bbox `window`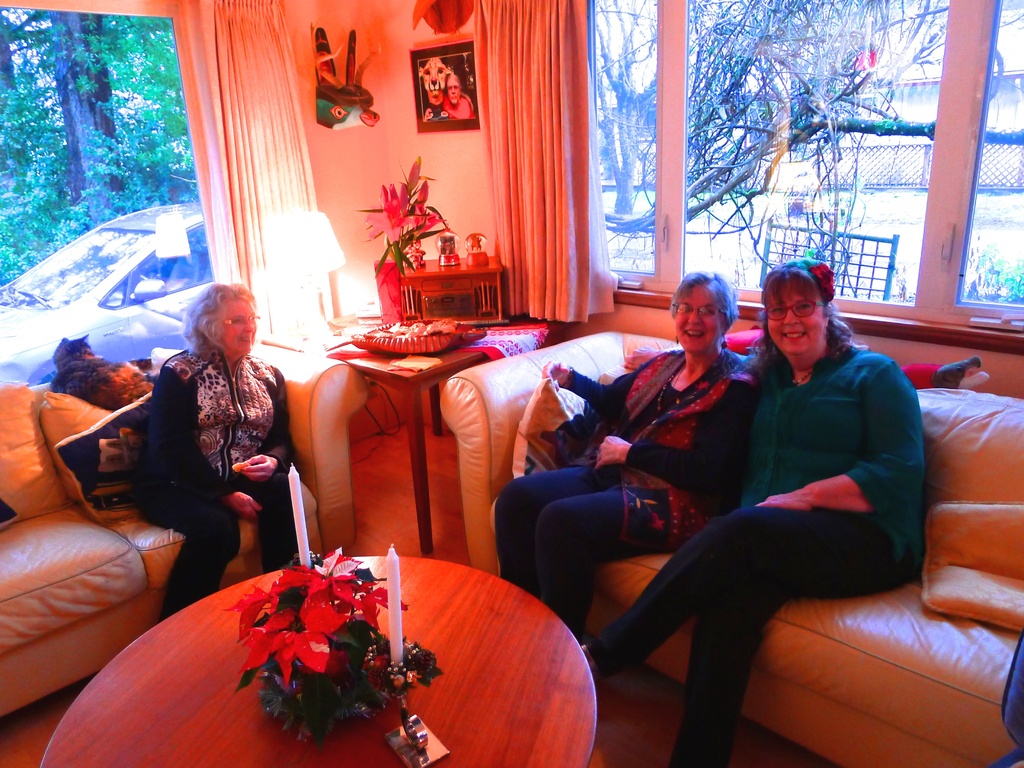
box(682, 0, 954, 306)
